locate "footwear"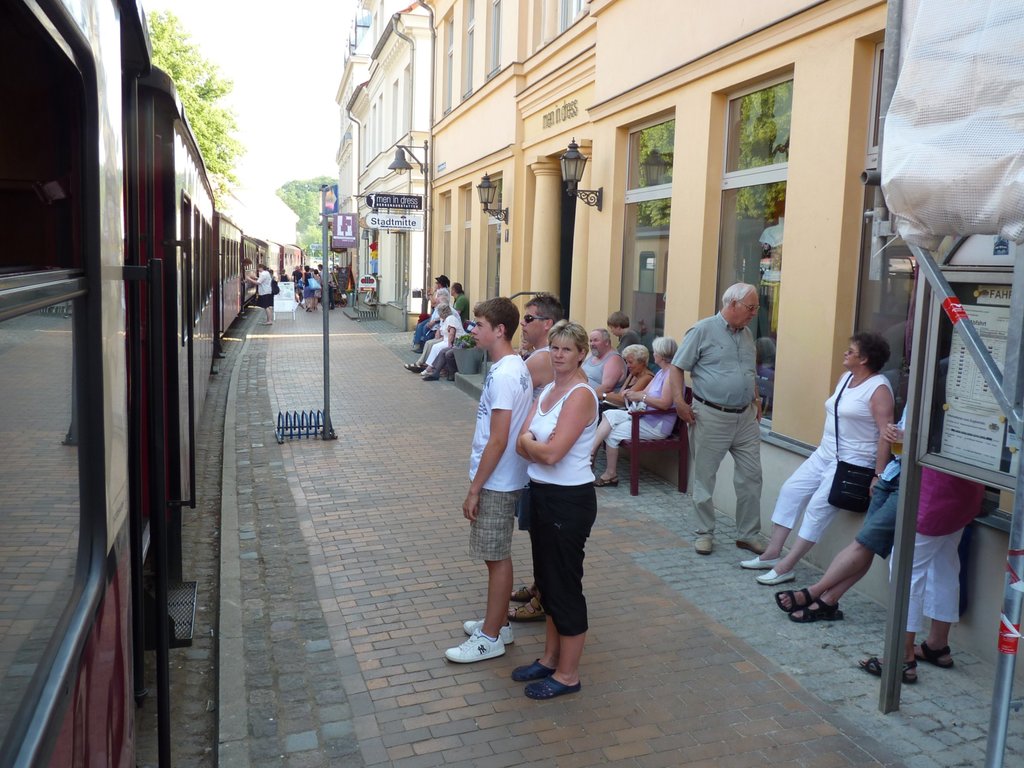
box=[512, 658, 561, 683]
